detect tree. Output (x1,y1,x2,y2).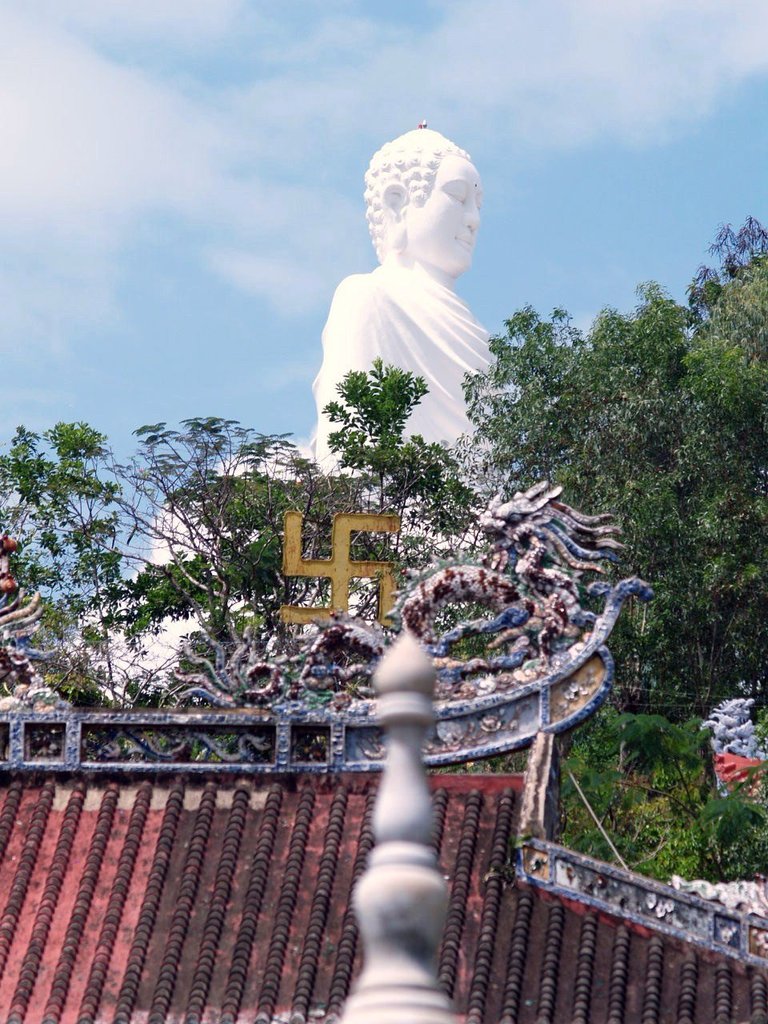
(466,216,767,883).
